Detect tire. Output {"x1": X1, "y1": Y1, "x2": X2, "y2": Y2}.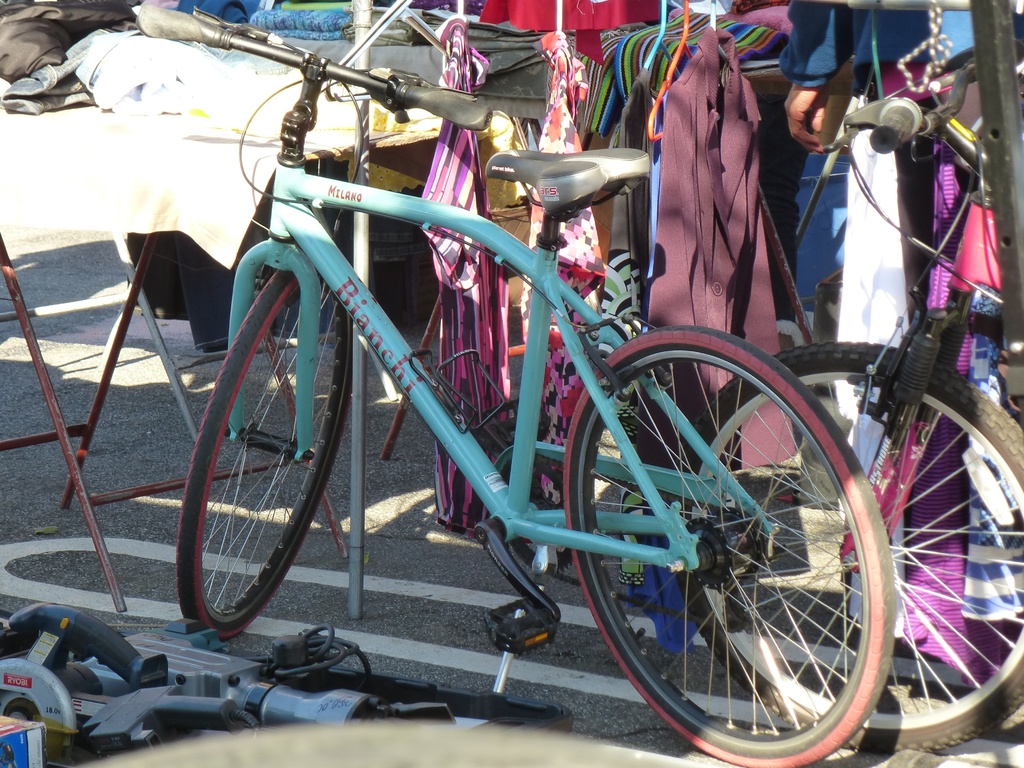
{"x1": 562, "y1": 325, "x2": 895, "y2": 767}.
